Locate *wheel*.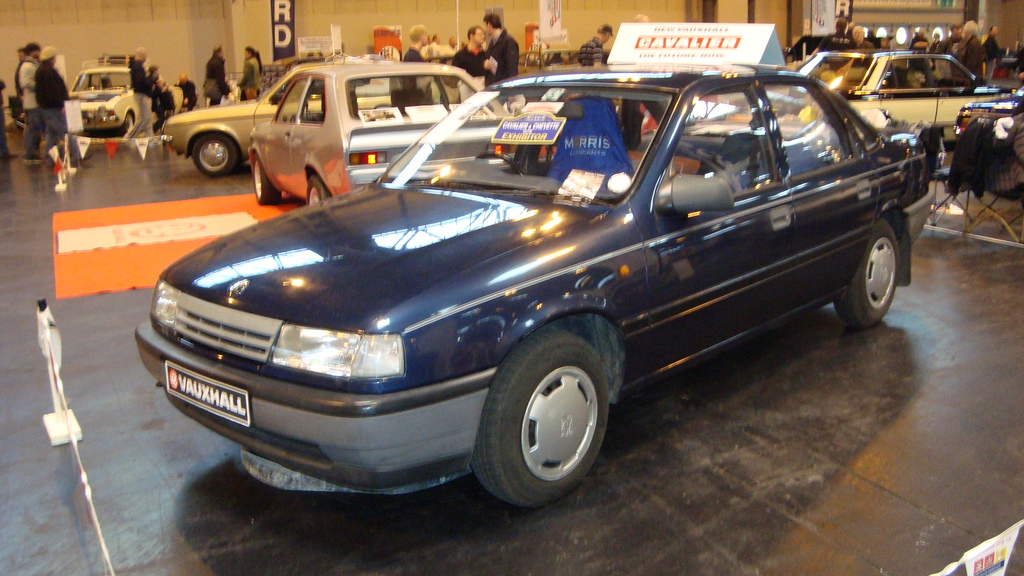
Bounding box: locate(116, 112, 132, 134).
